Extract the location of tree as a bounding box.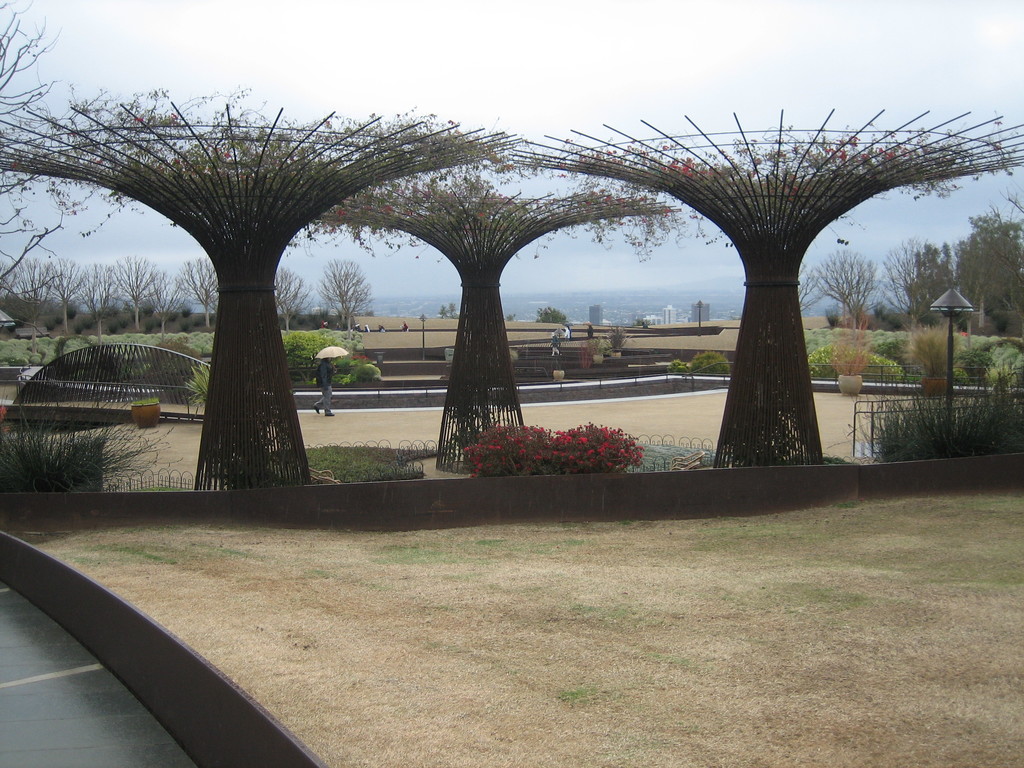
crop(120, 261, 158, 324).
